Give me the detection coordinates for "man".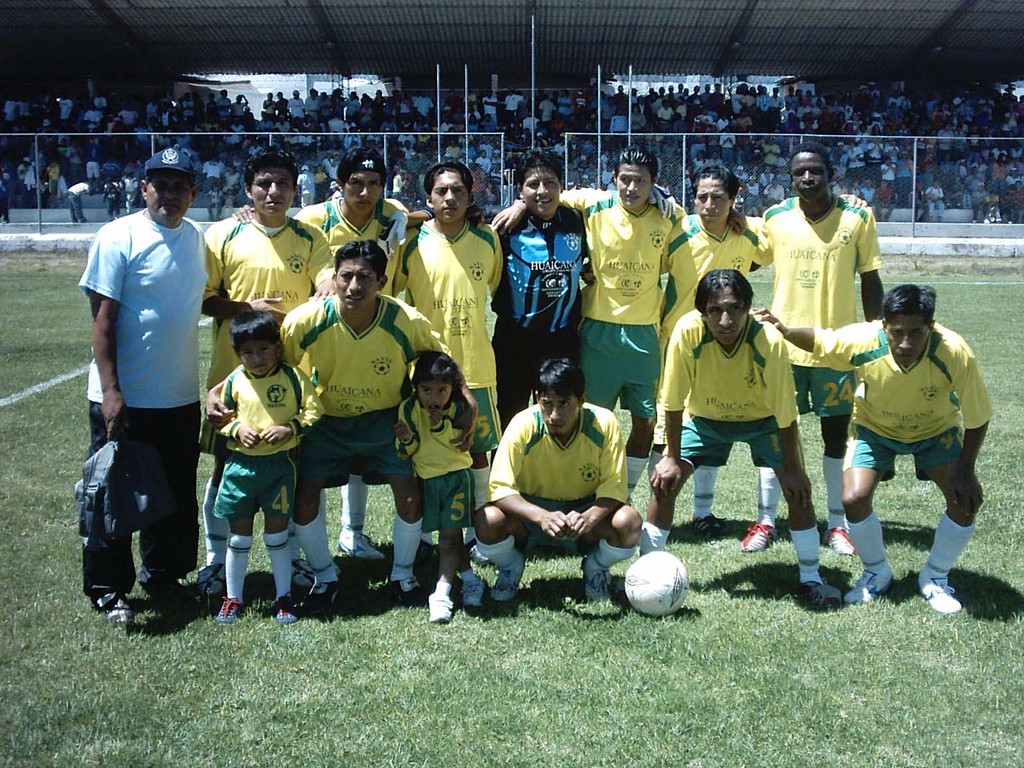
select_region(204, 241, 476, 600).
